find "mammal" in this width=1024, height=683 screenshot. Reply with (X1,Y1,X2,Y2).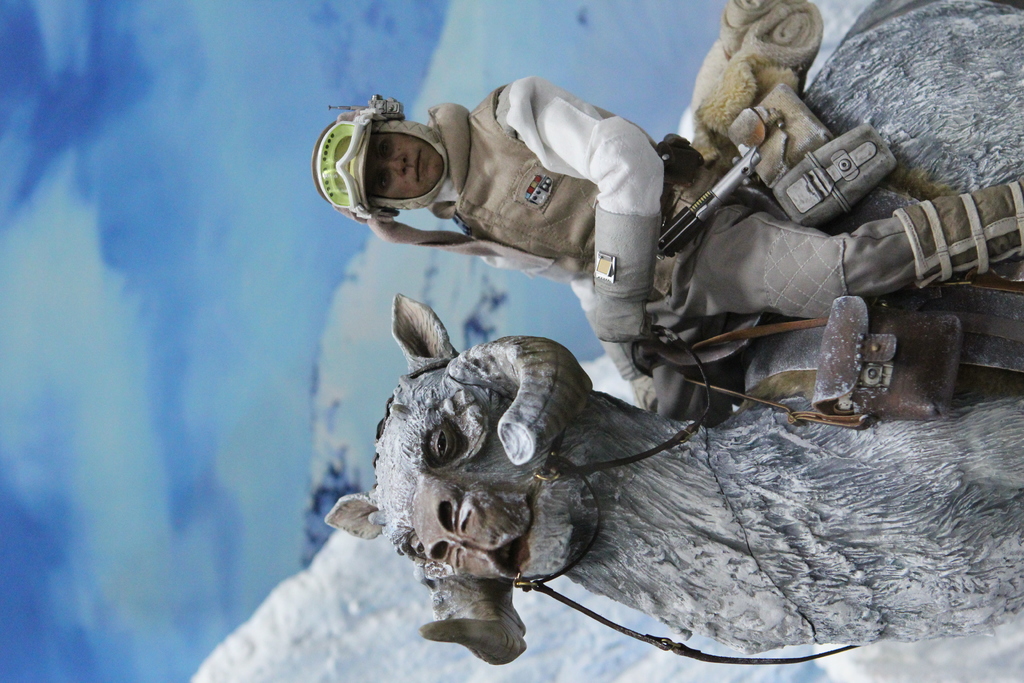
(324,0,1023,673).
